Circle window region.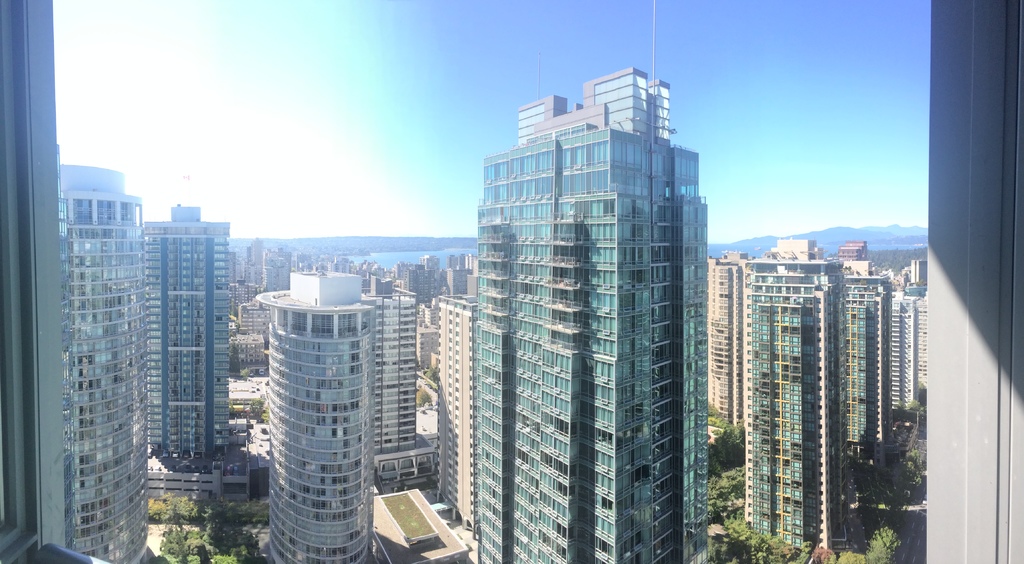
Region: detection(746, 310, 752, 318).
